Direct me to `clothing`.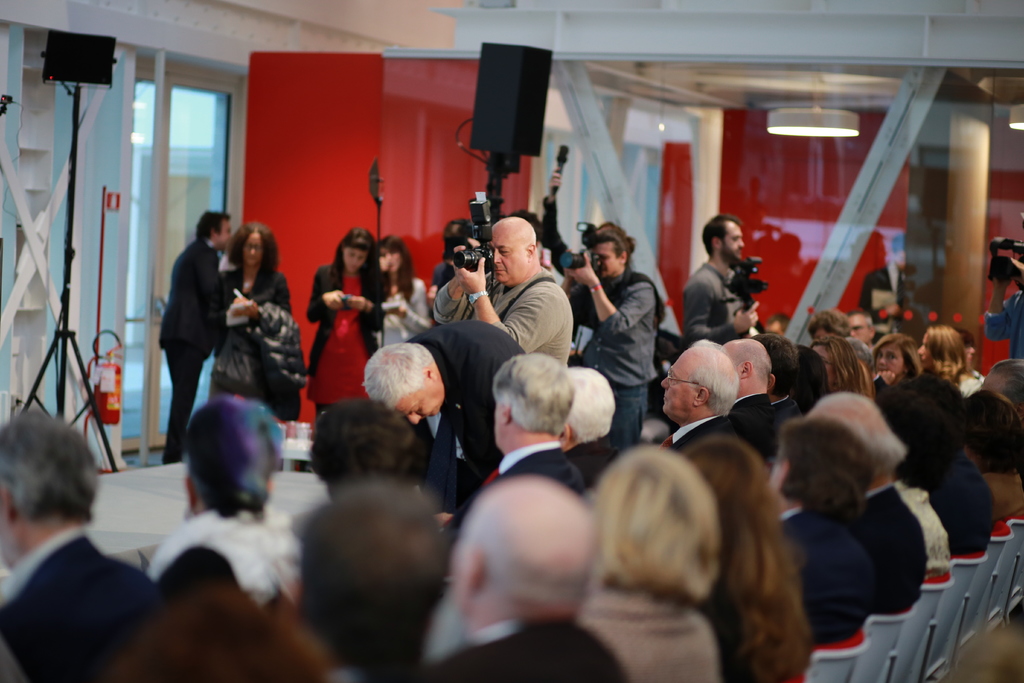
Direction: bbox=(564, 433, 614, 488).
